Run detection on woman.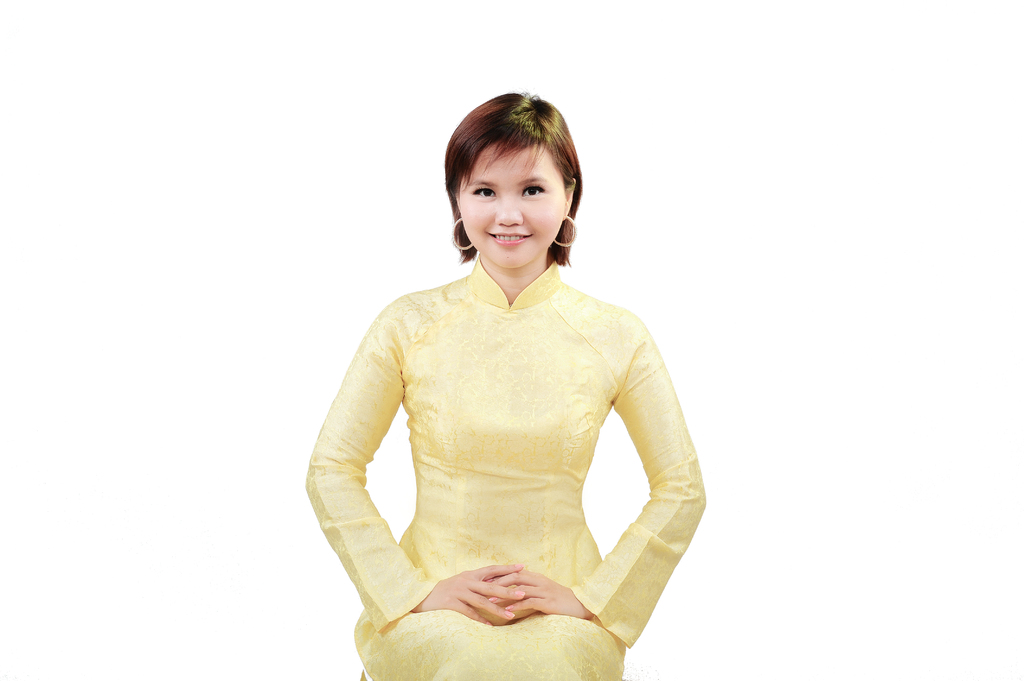
Result: (x1=308, y1=98, x2=709, y2=664).
